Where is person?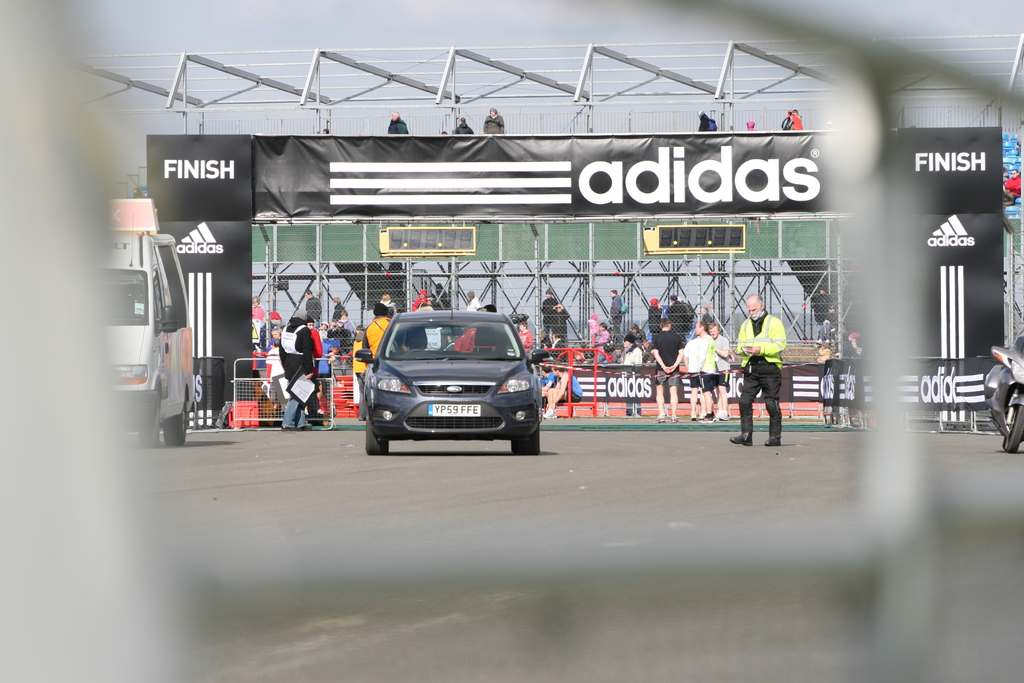
781 105 808 135.
